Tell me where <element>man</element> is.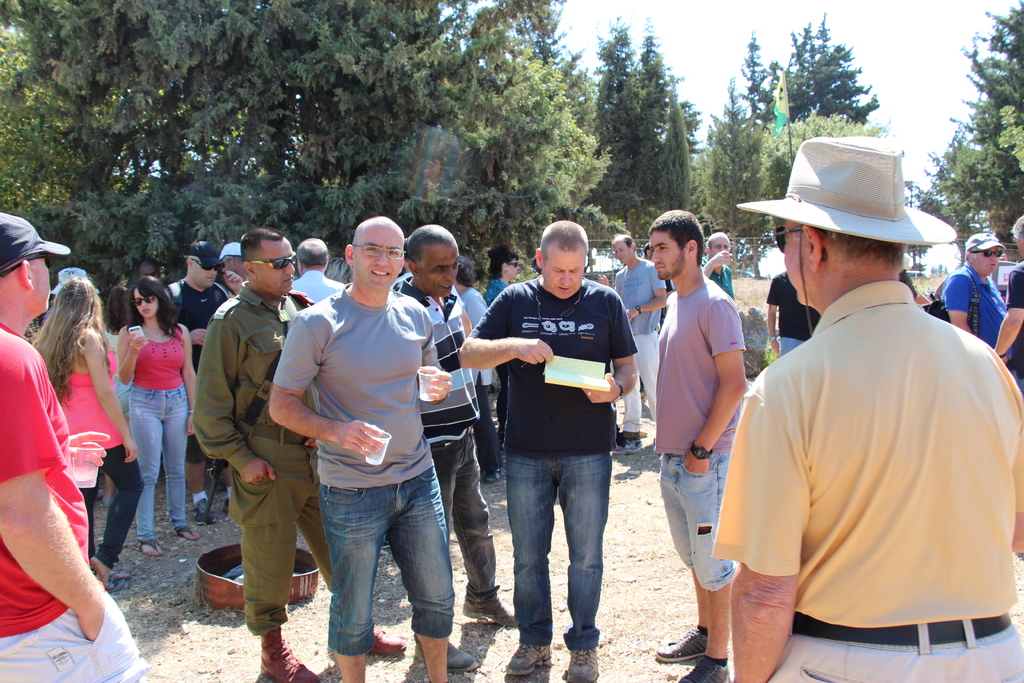
<element>man</element> is at Rect(992, 217, 1023, 383).
